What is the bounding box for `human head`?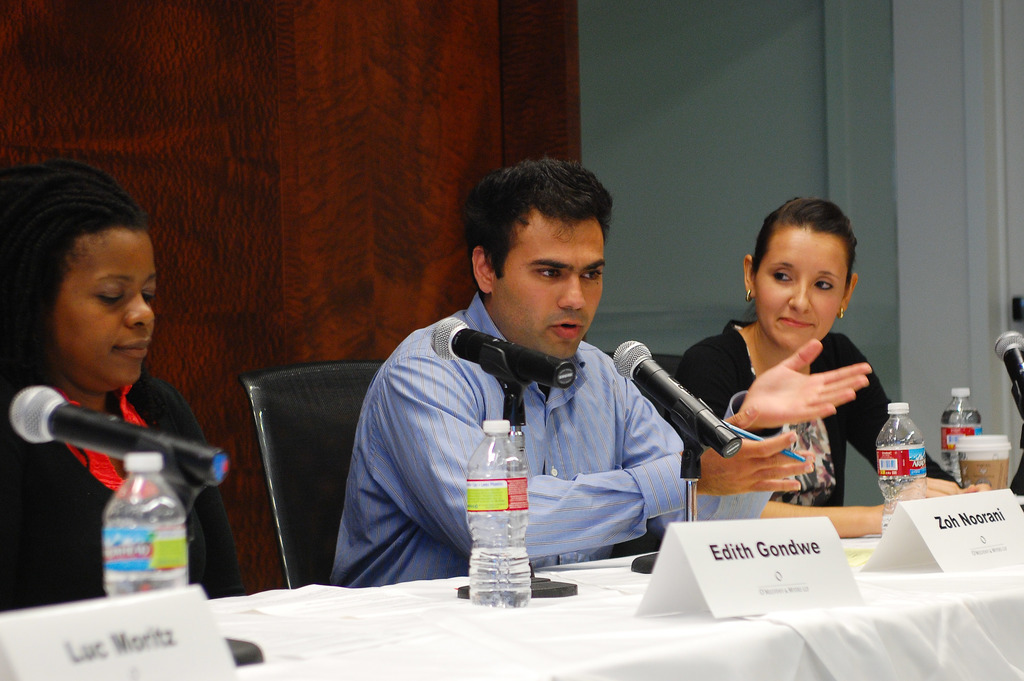
crop(741, 195, 859, 353).
